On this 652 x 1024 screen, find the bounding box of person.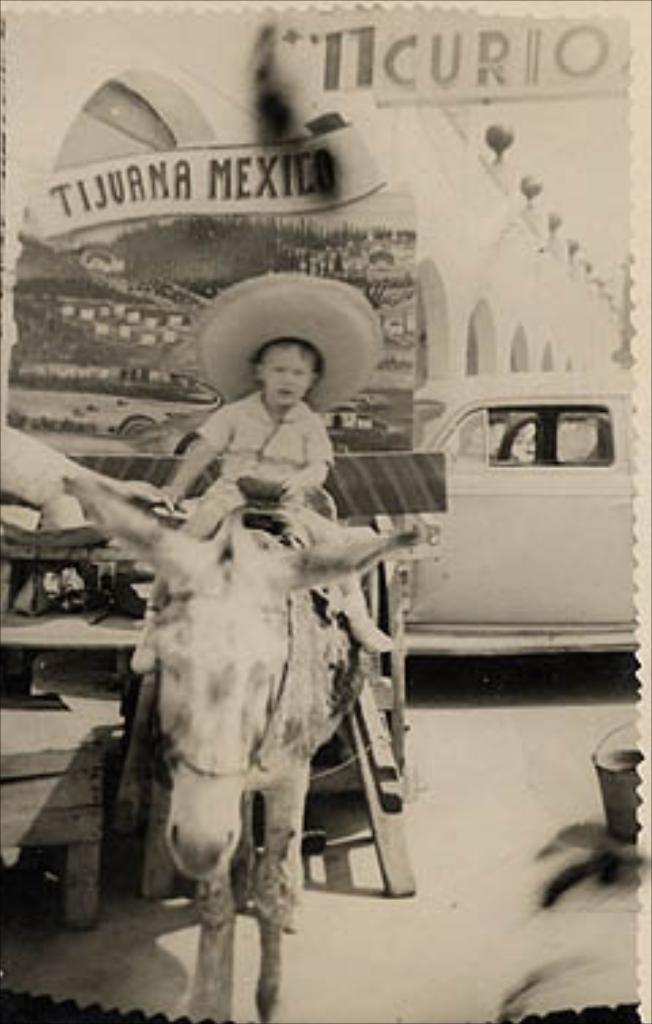
Bounding box: (144,266,405,674).
